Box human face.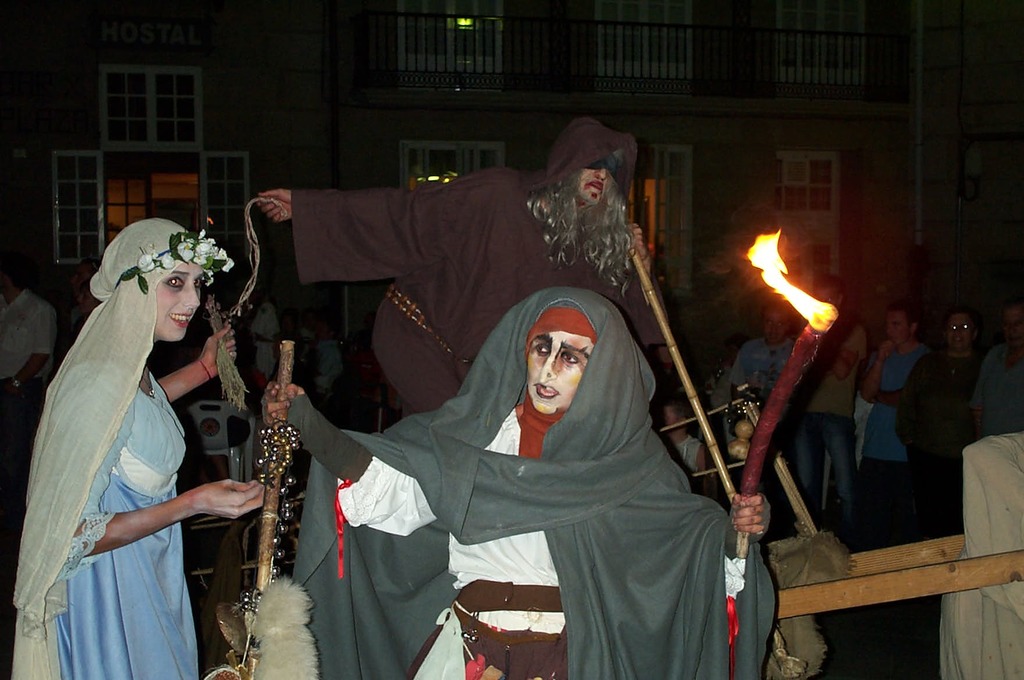
pyautogui.locateOnScreen(144, 260, 204, 340).
